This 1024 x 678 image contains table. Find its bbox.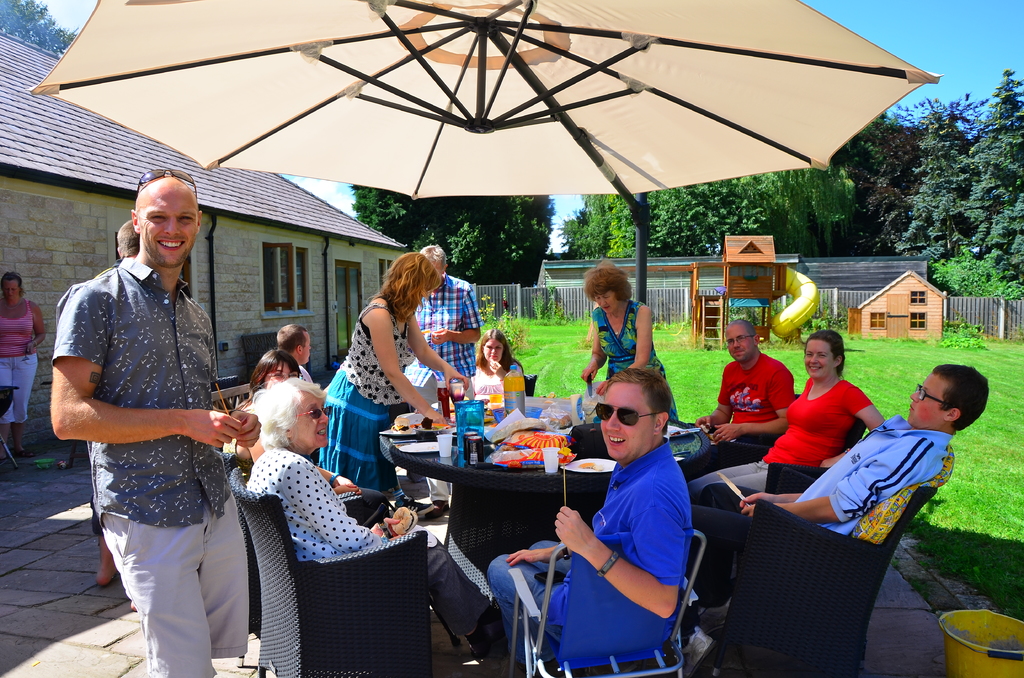
378/383/705/581.
